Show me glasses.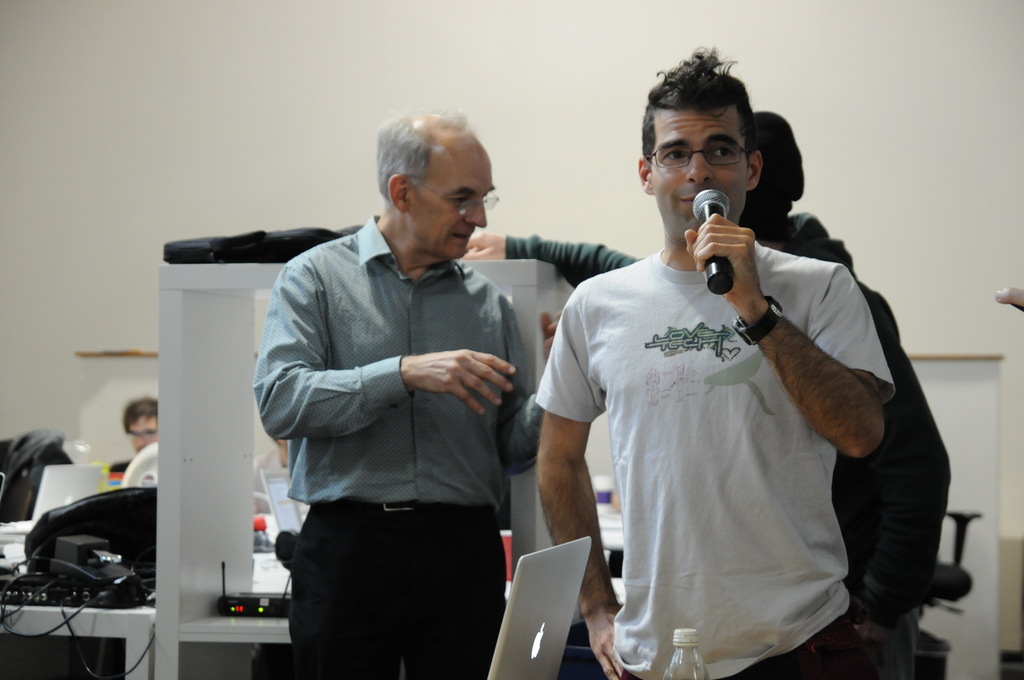
glasses is here: crop(408, 177, 502, 213).
